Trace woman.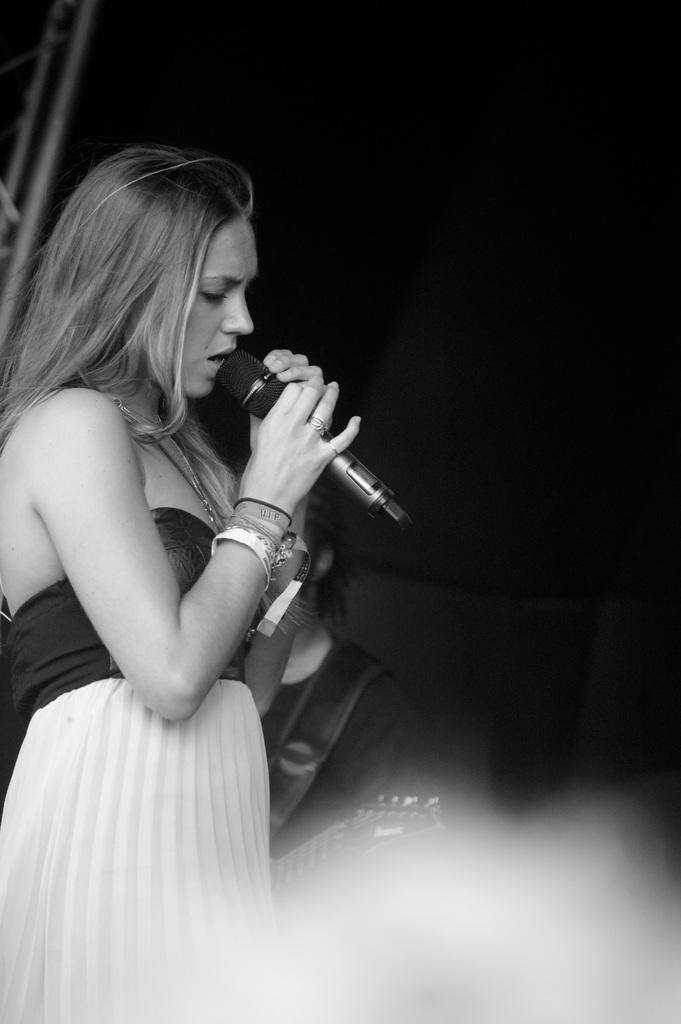
Traced to <box>3,131,392,999</box>.
